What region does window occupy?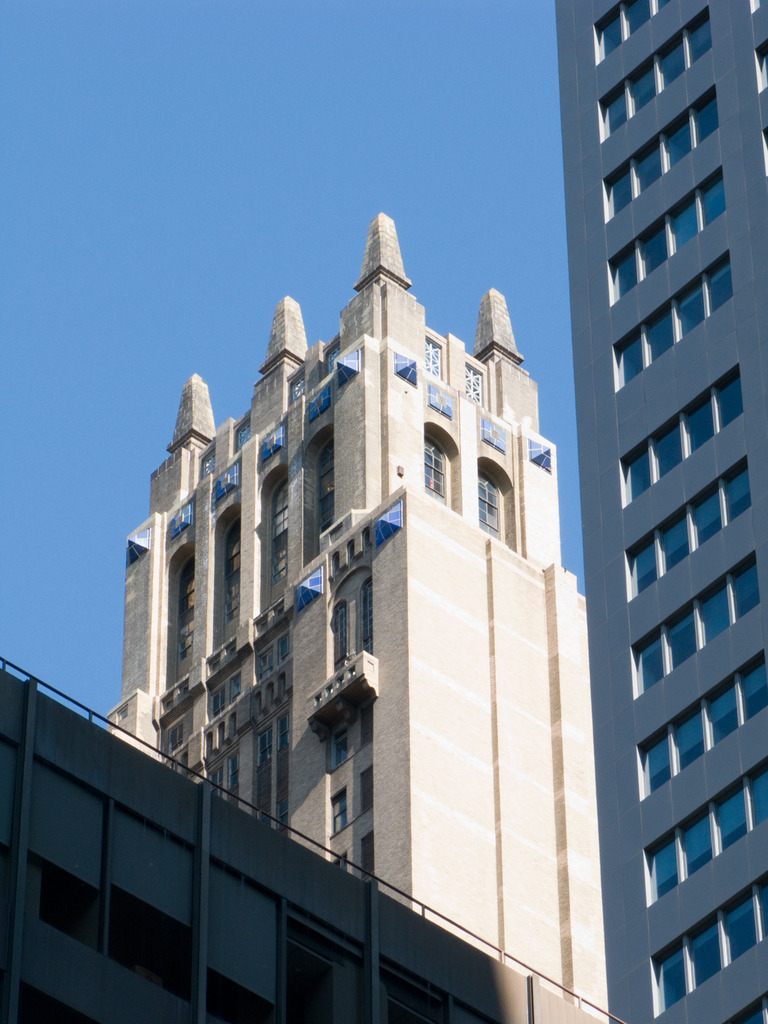
{"left": 364, "top": 767, "right": 375, "bottom": 815}.
